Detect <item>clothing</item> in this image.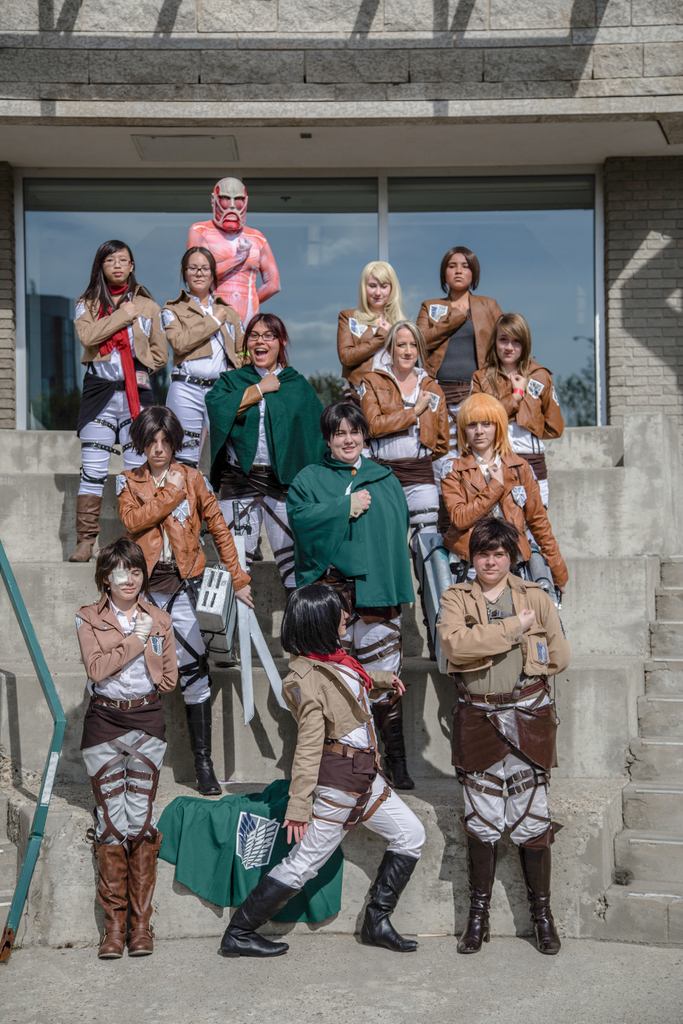
Detection: box=[356, 362, 447, 531].
